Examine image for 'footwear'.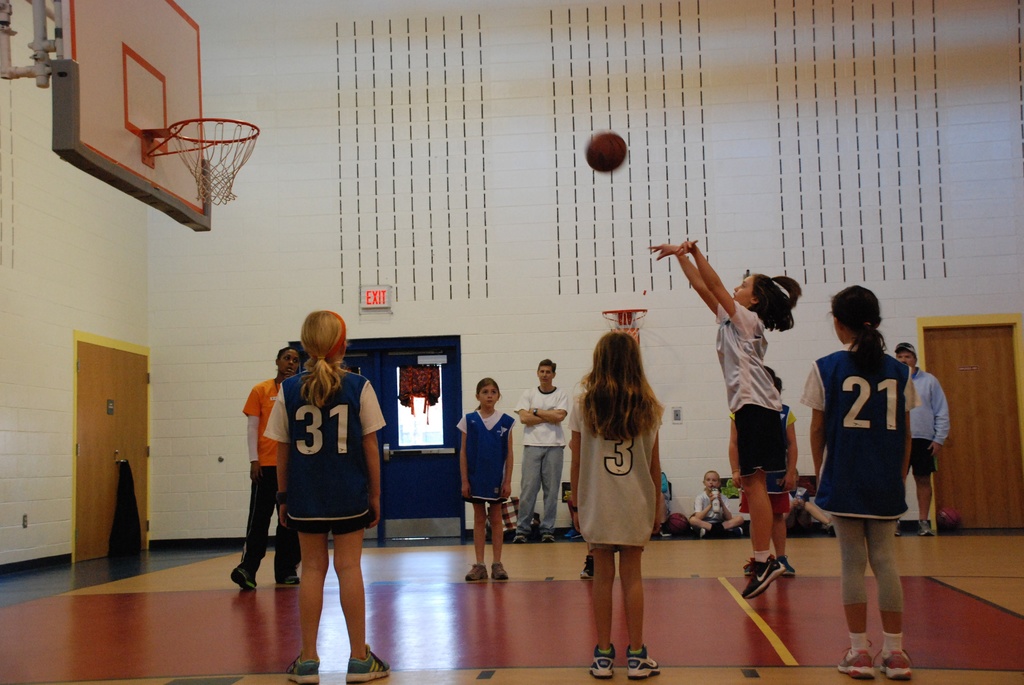
Examination result: 466/560/491/583.
